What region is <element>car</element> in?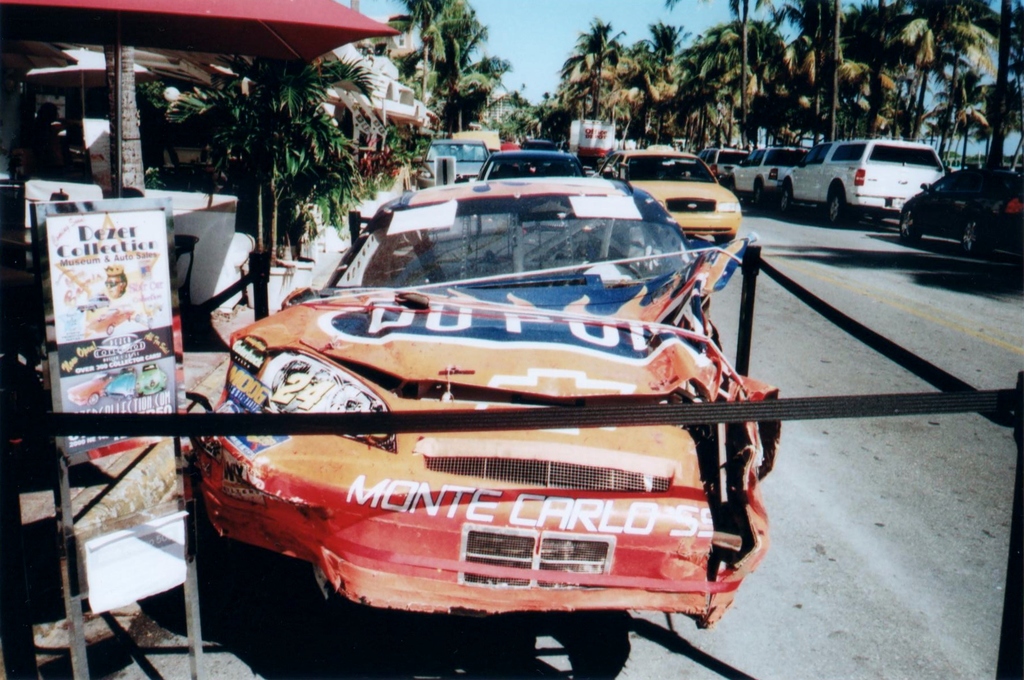
<region>898, 168, 1023, 258</region>.
